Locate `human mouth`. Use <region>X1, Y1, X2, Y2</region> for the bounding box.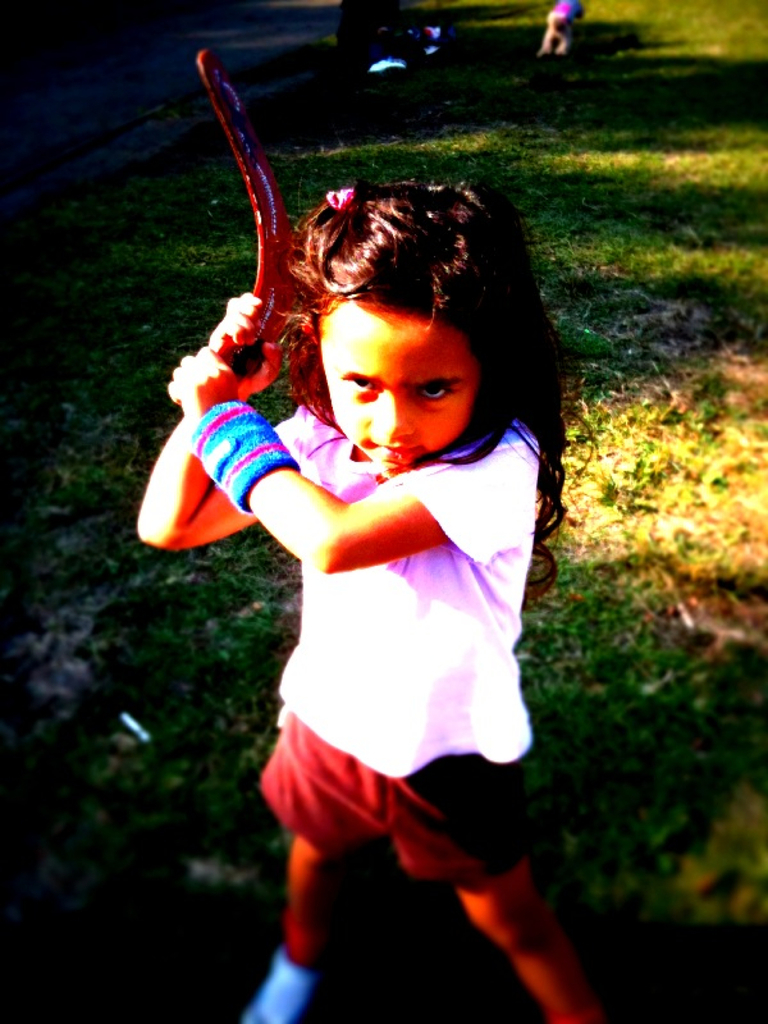
<region>374, 442, 418, 465</region>.
